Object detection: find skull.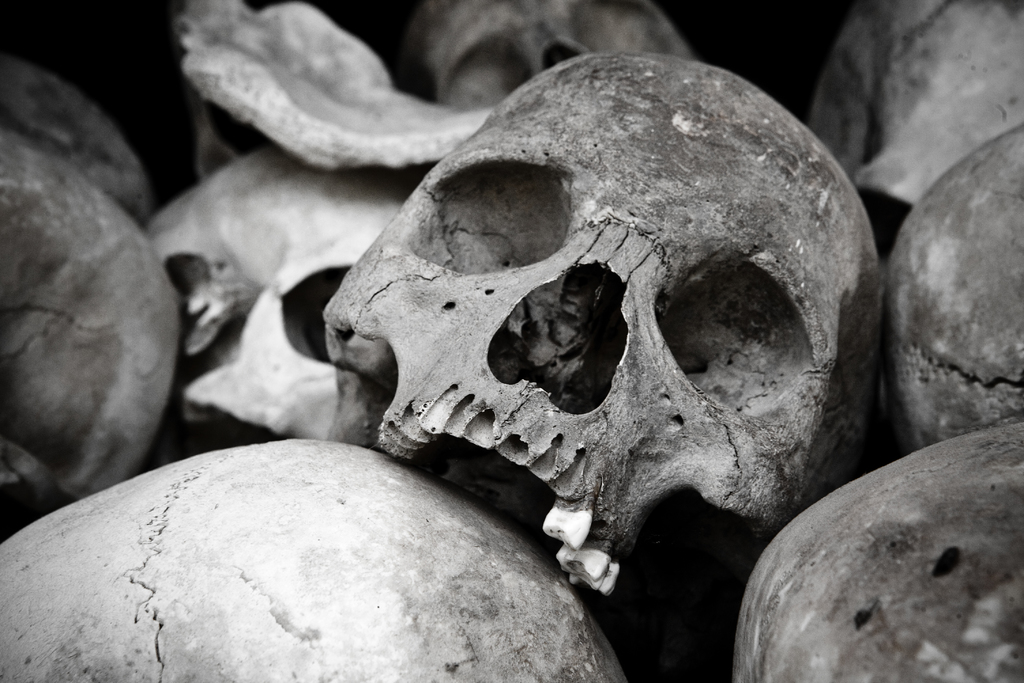
[left=0, top=56, right=184, bottom=525].
